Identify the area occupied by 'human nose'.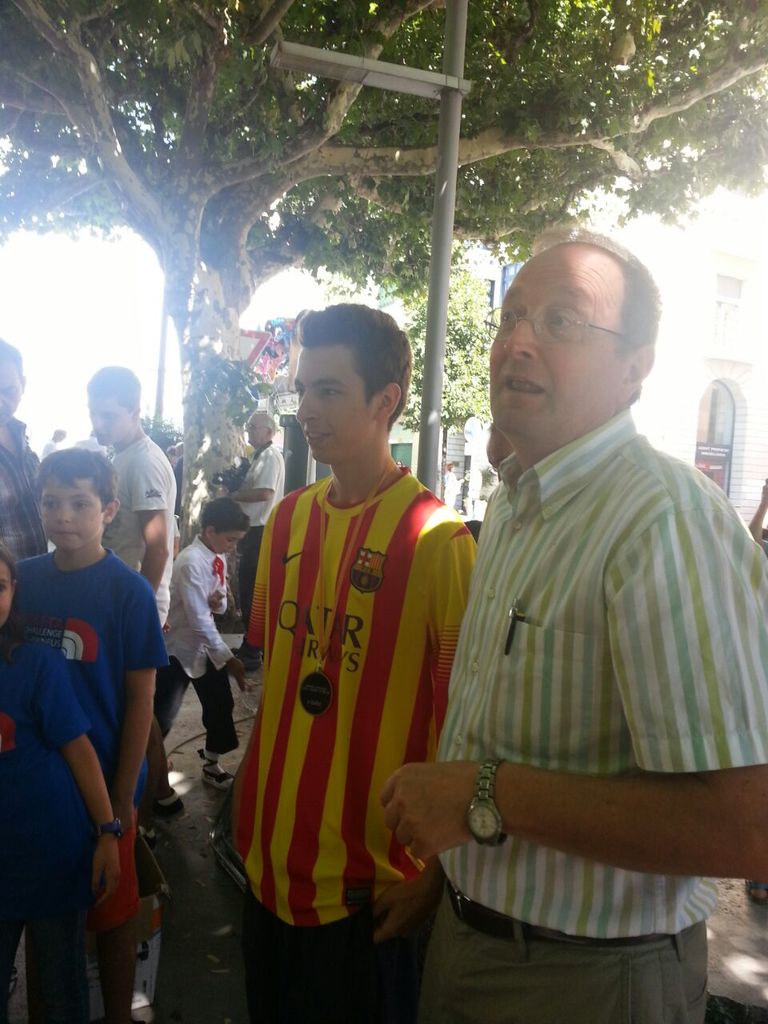
Area: rect(90, 413, 106, 429).
